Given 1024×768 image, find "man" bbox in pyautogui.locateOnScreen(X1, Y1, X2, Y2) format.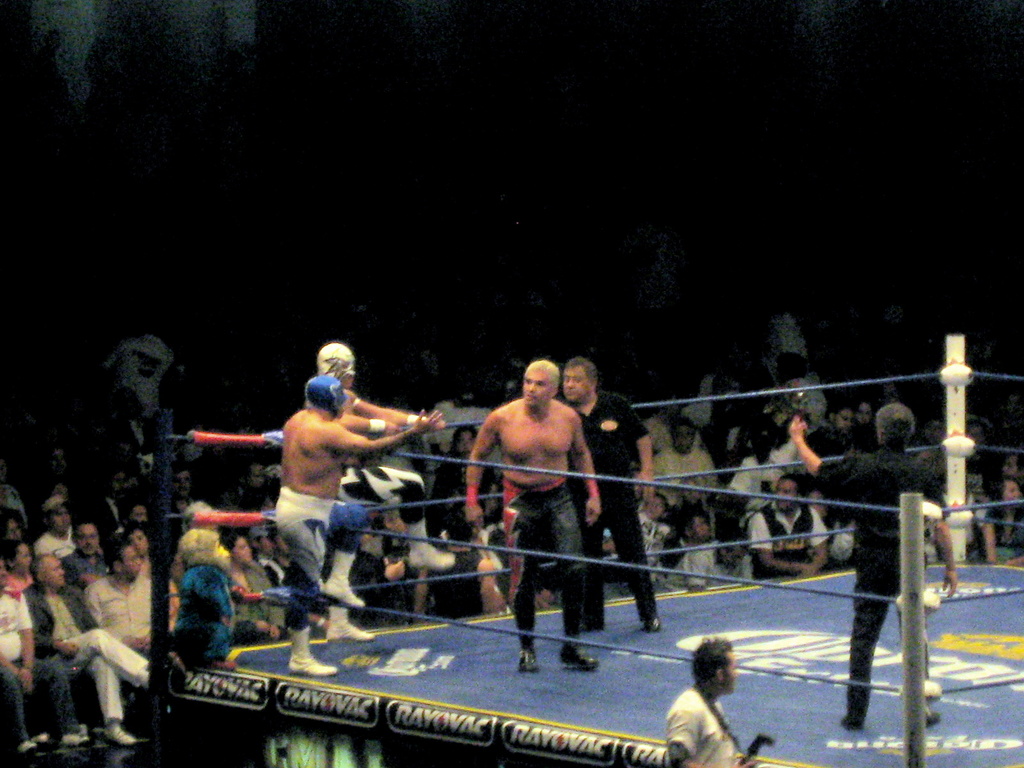
pyautogui.locateOnScreen(35, 492, 72, 555).
